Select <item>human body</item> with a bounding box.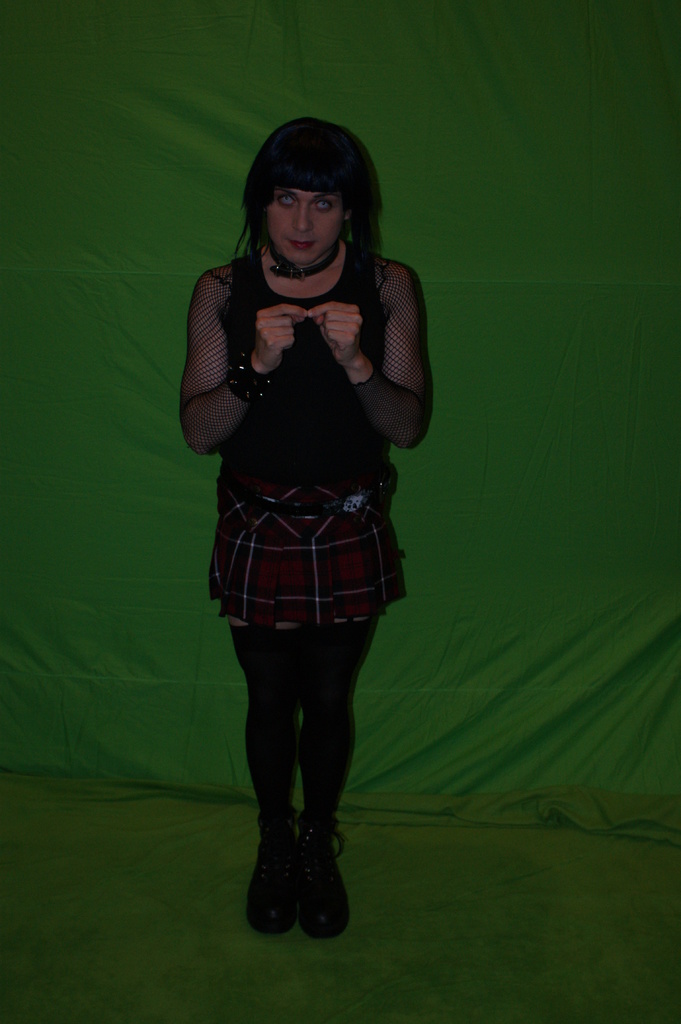
<bbox>189, 76, 421, 932</bbox>.
